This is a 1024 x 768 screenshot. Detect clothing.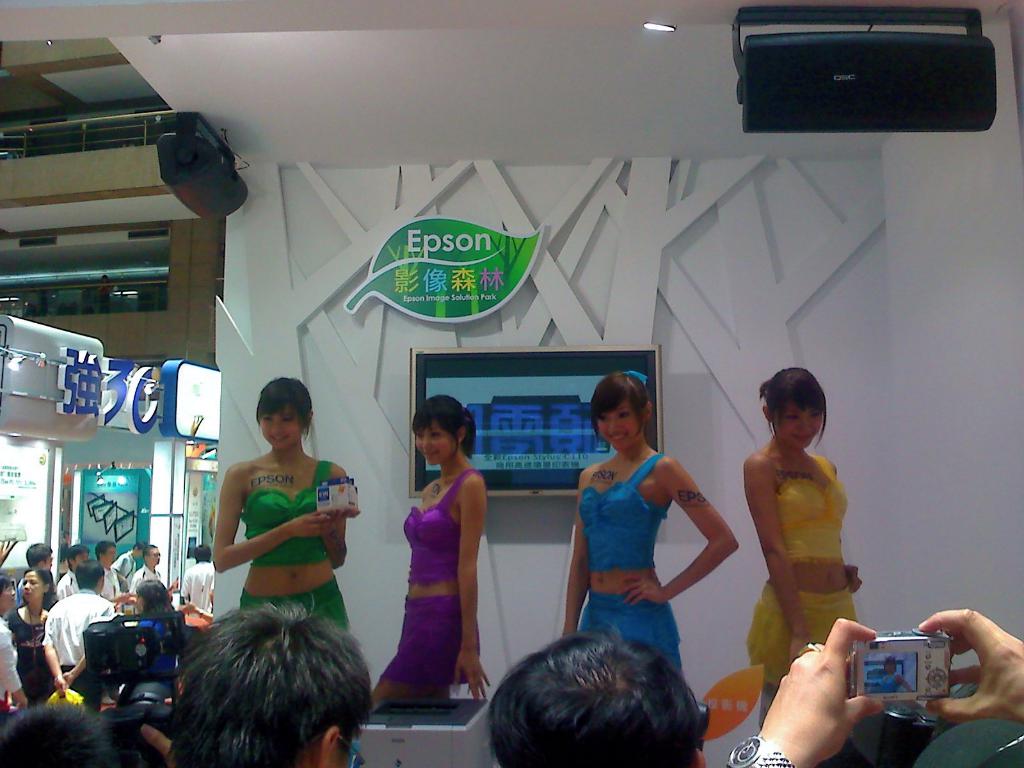
pyautogui.locateOnScreen(92, 566, 122, 627).
